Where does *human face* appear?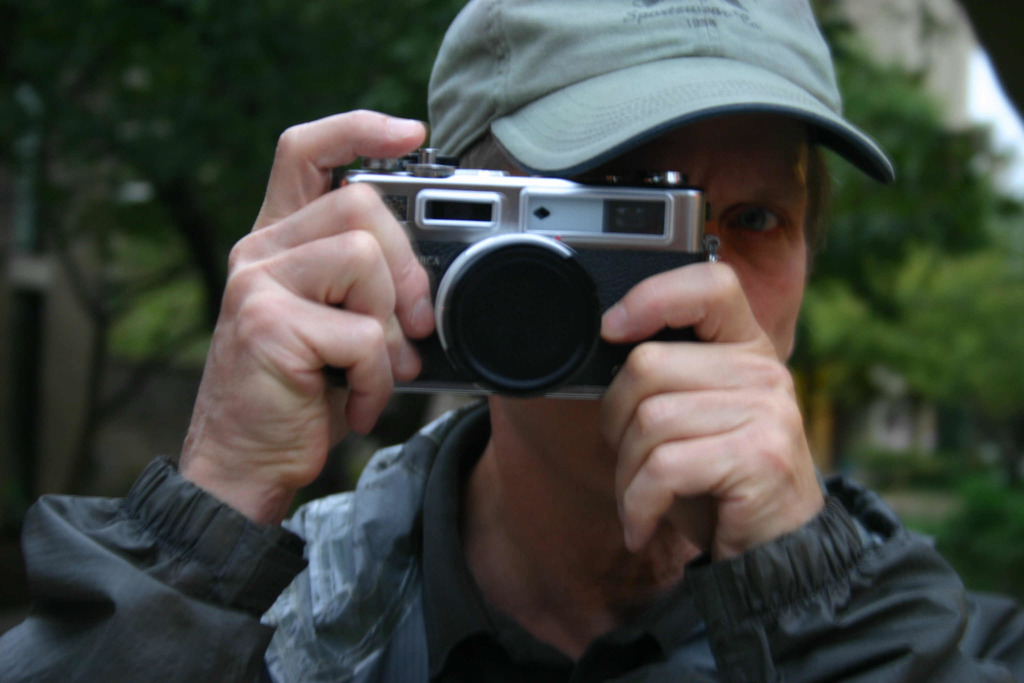
Appears at (504,118,806,499).
